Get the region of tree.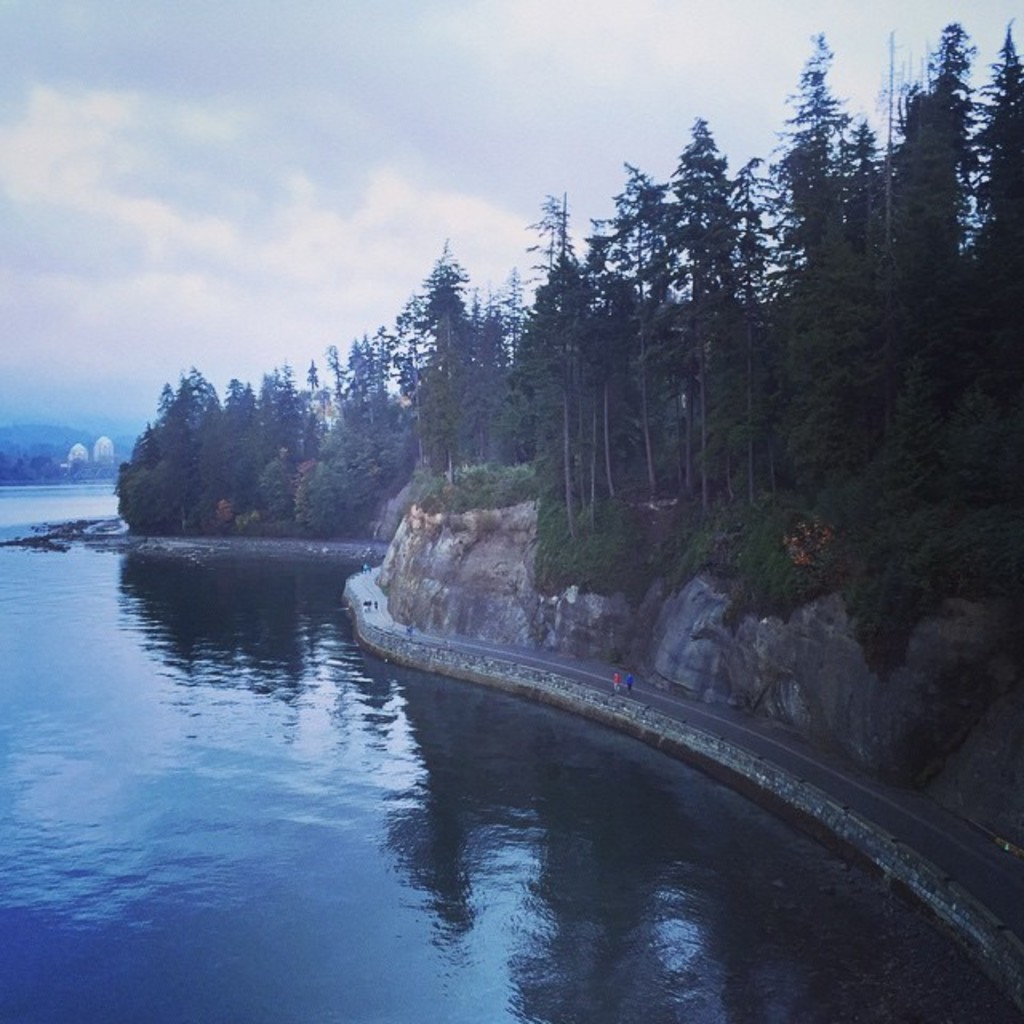
[x1=538, y1=206, x2=603, y2=528].
